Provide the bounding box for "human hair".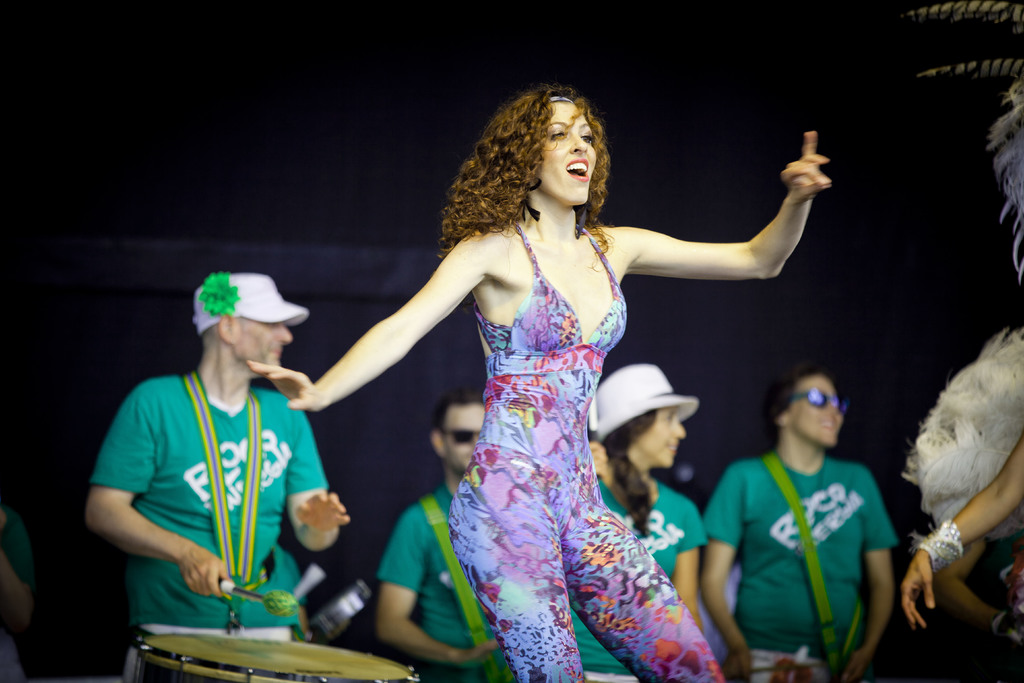
x1=431 y1=392 x2=484 y2=451.
